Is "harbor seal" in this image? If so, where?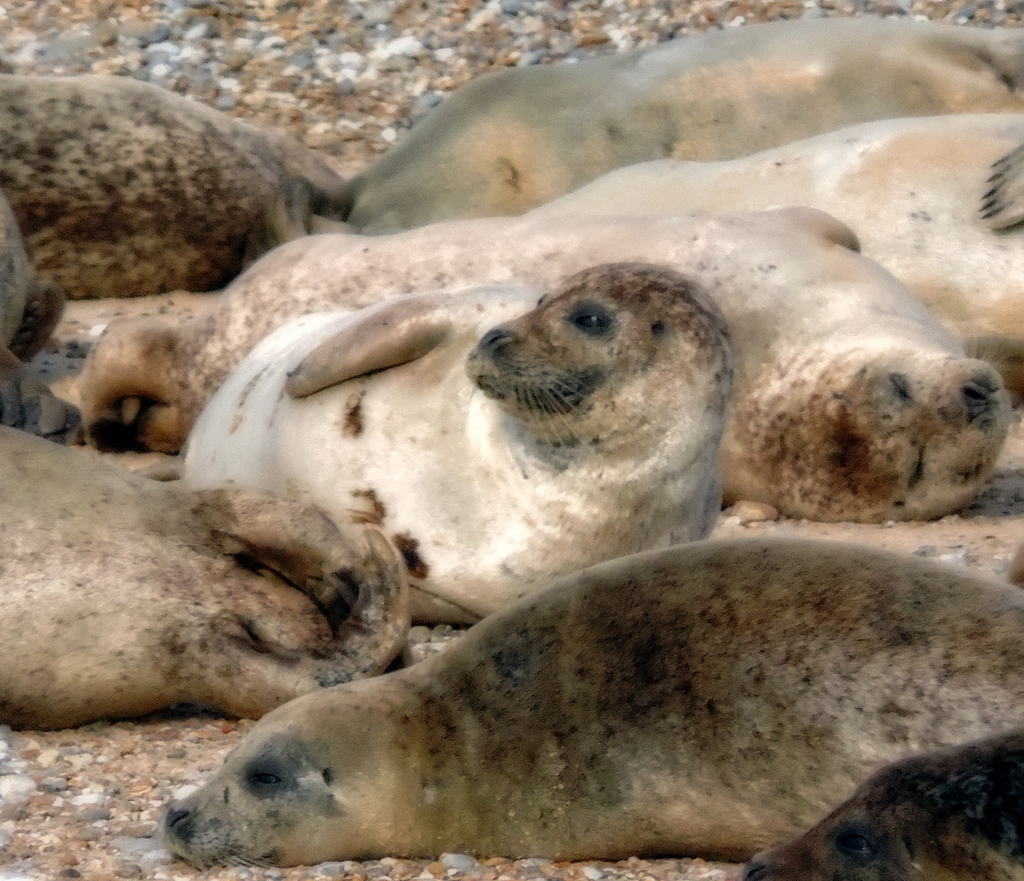
Yes, at [558, 114, 1023, 413].
